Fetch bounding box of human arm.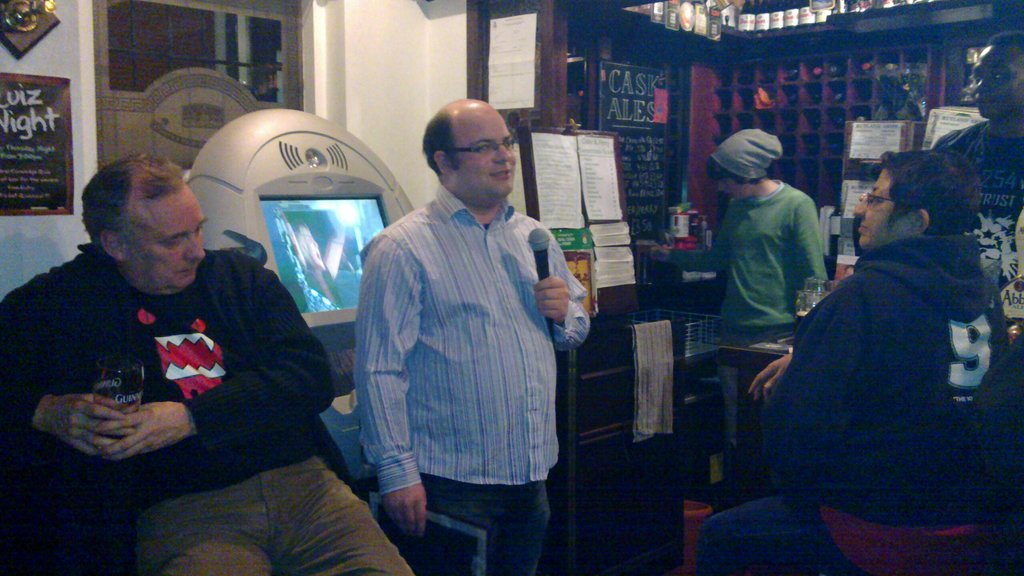
Bbox: 799, 198, 825, 284.
